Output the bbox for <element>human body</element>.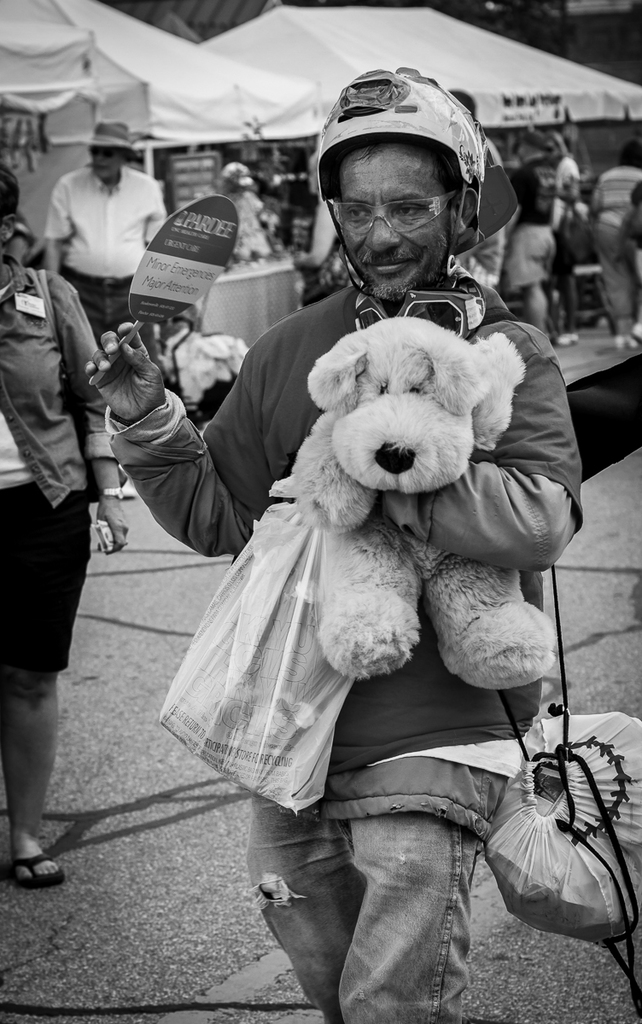
bbox=(0, 258, 132, 889).
